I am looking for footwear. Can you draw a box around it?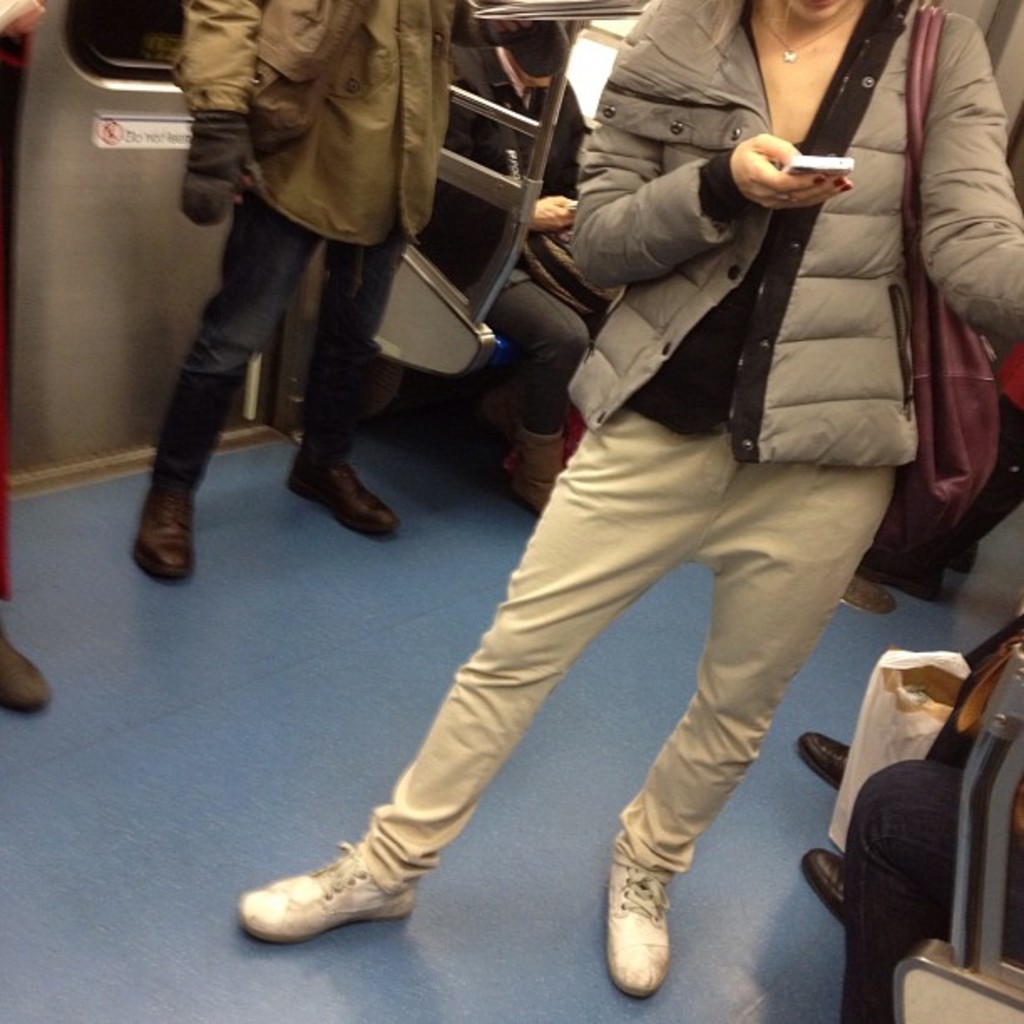
Sure, the bounding box is x1=283, y1=443, x2=403, y2=540.
